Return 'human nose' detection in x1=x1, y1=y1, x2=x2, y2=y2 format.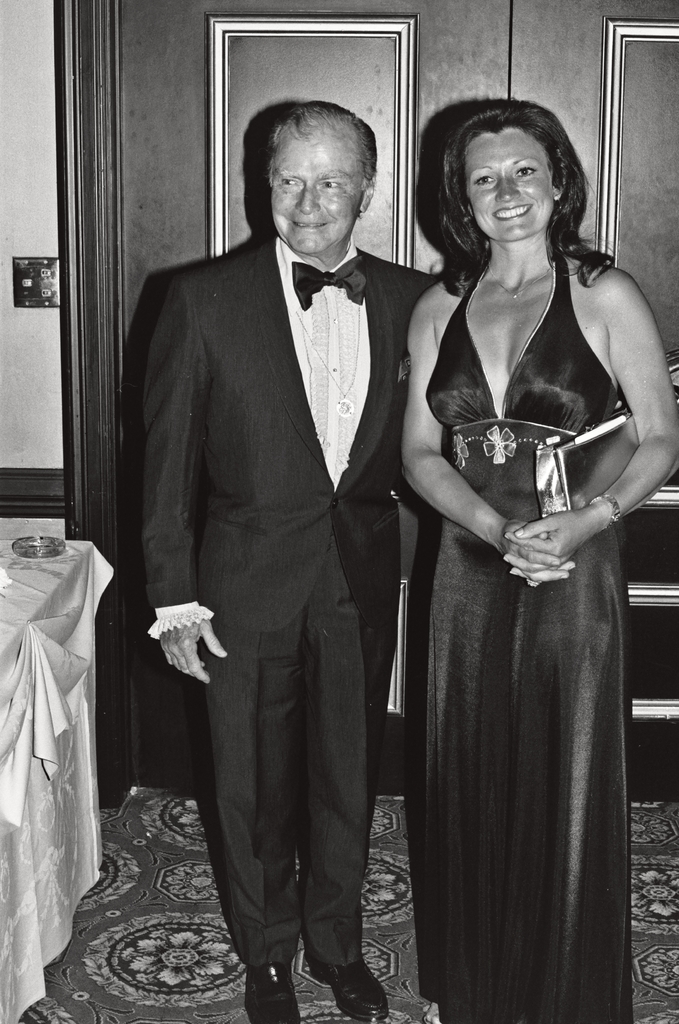
x1=295, y1=183, x2=319, y2=212.
